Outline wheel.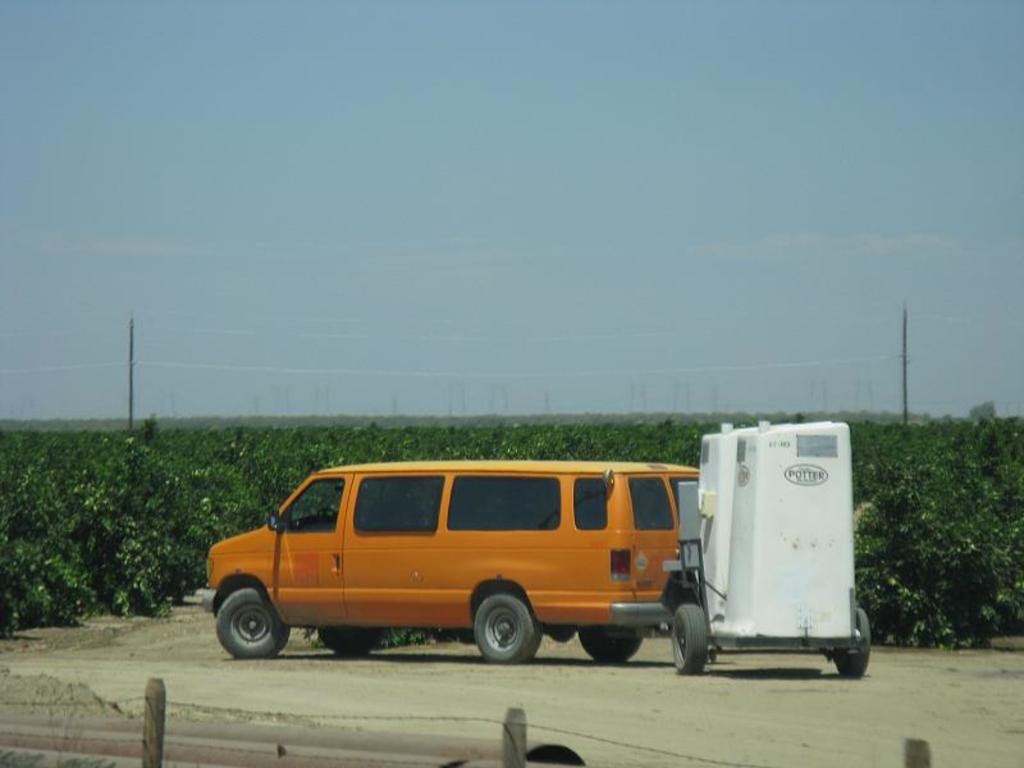
Outline: [214,585,294,676].
